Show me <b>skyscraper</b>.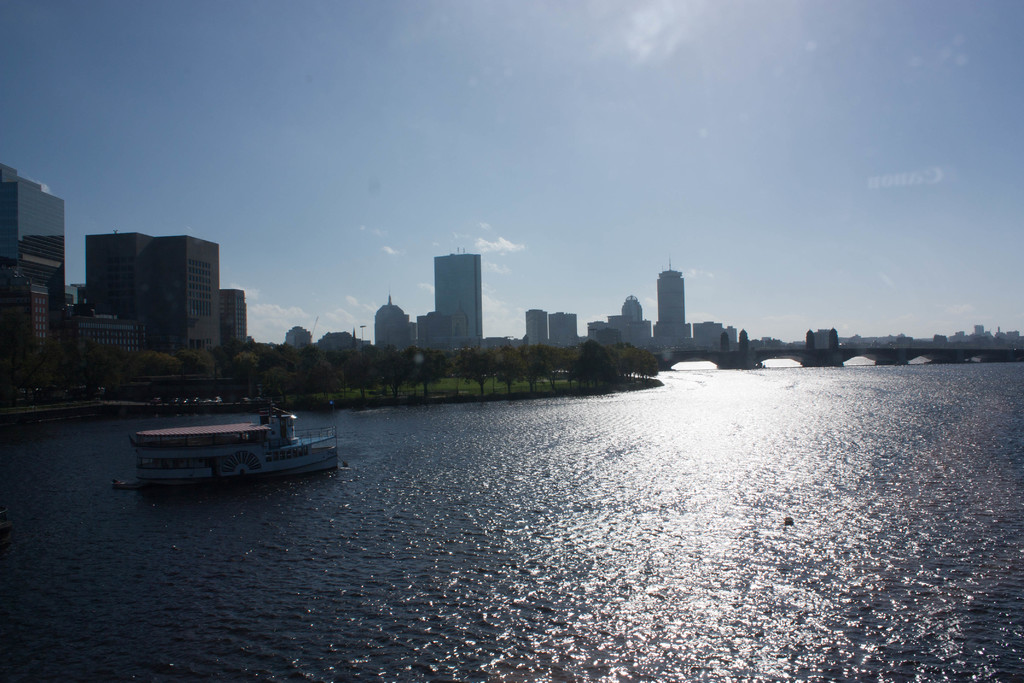
<b>skyscraper</b> is here: locate(434, 253, 483, 345).
